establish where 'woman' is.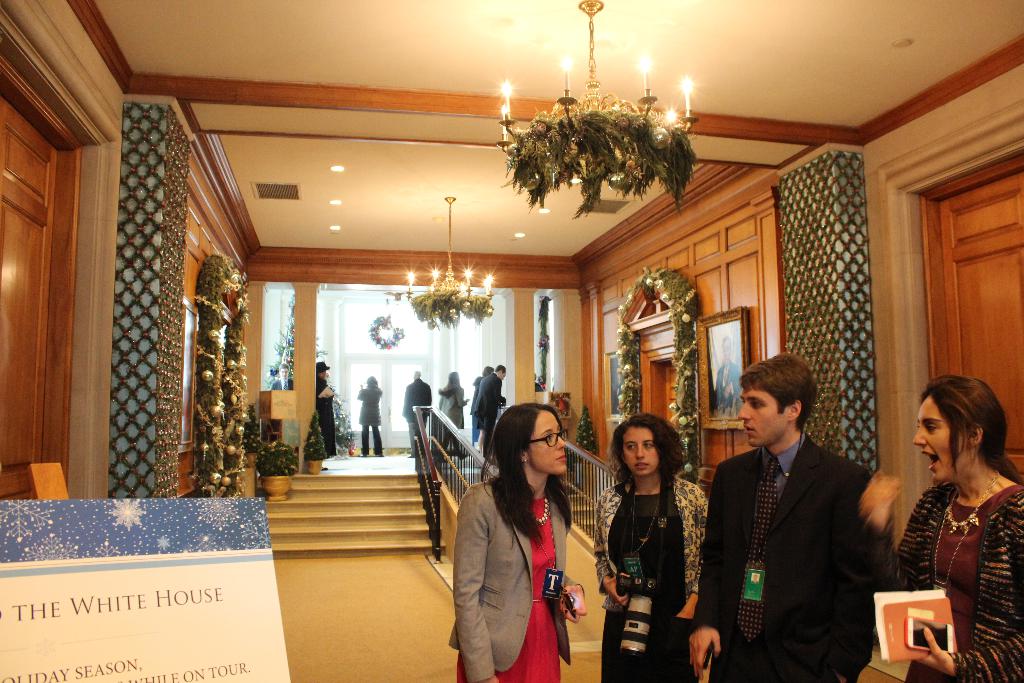
Established at 861 371 1023 682.
